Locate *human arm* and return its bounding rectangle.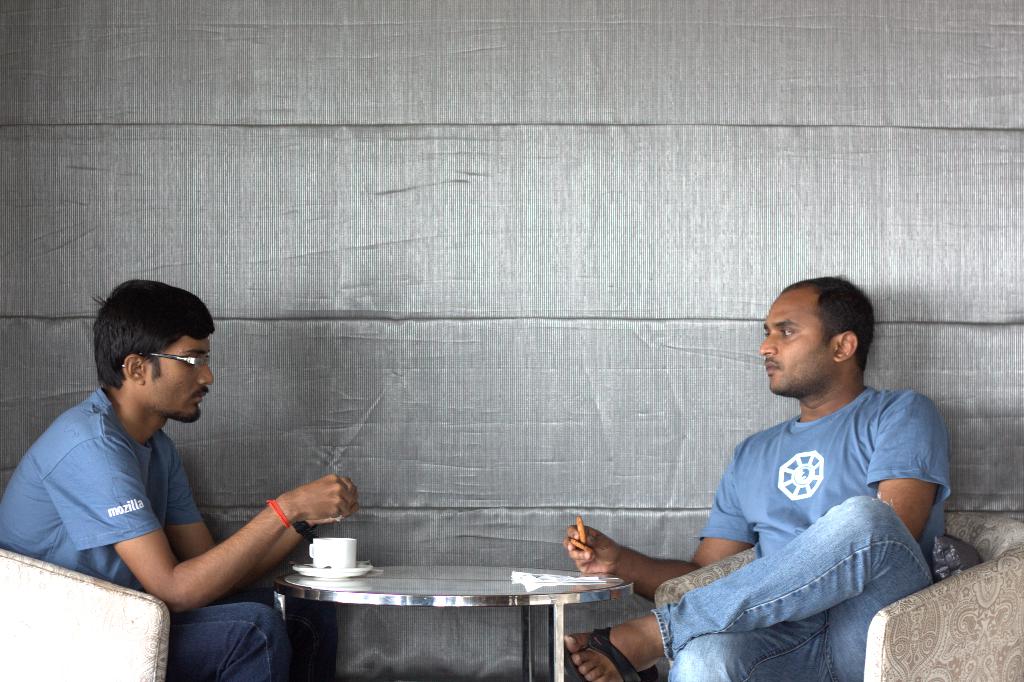
563:460:755:611.
